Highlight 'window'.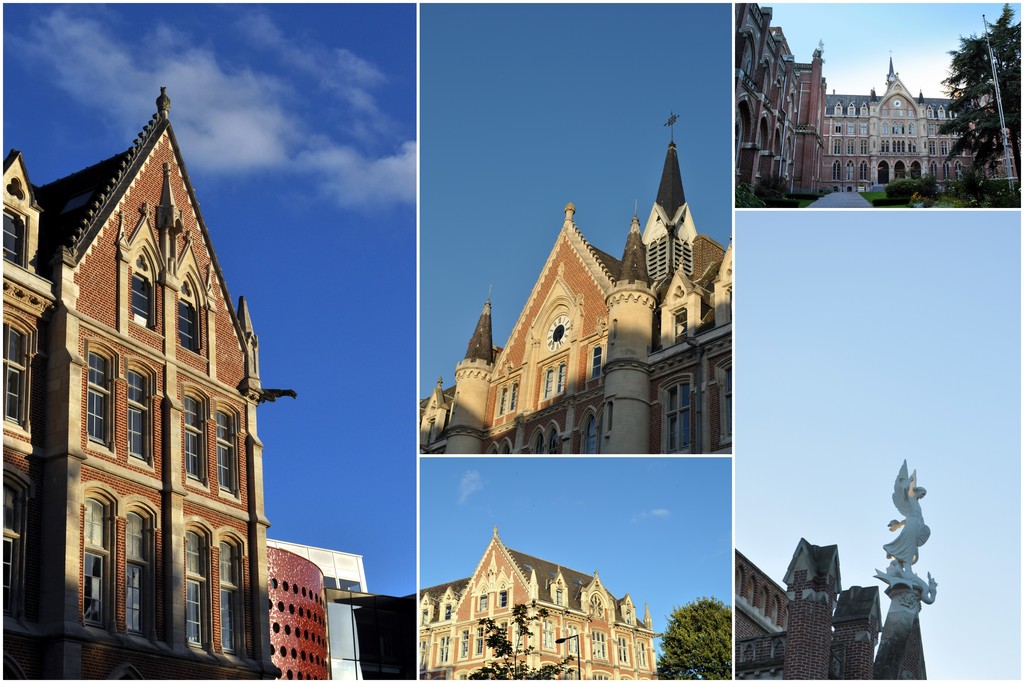
Highlighted region: box=[168, 293, 200, 353].
